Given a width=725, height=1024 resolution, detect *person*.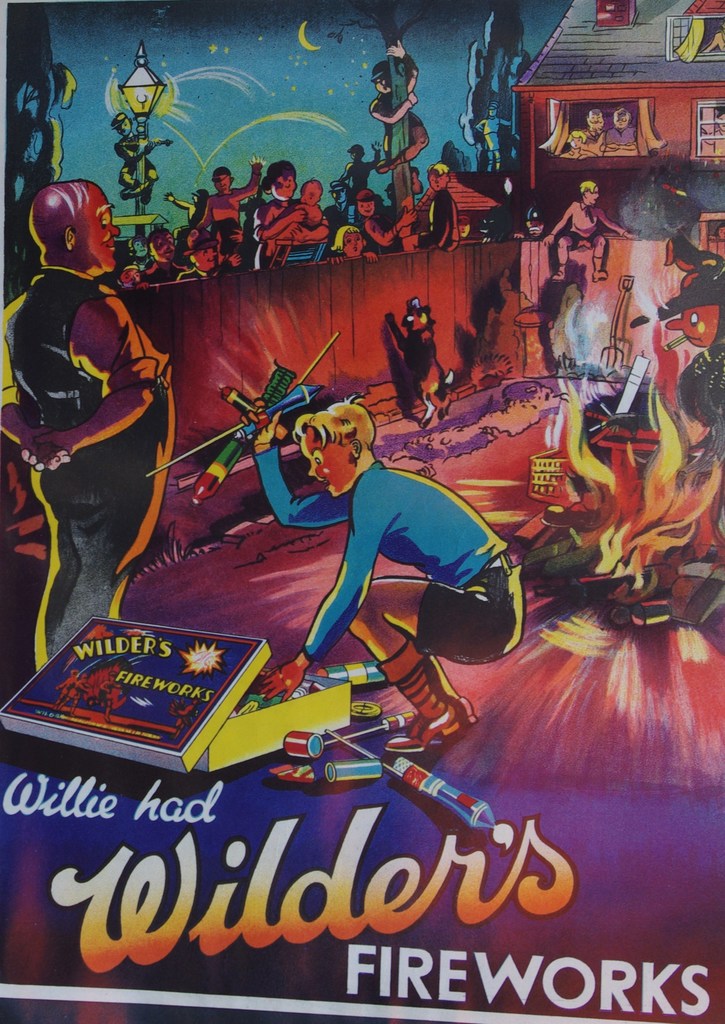
(x1=24, y1=159, x2=185, y2=674).
